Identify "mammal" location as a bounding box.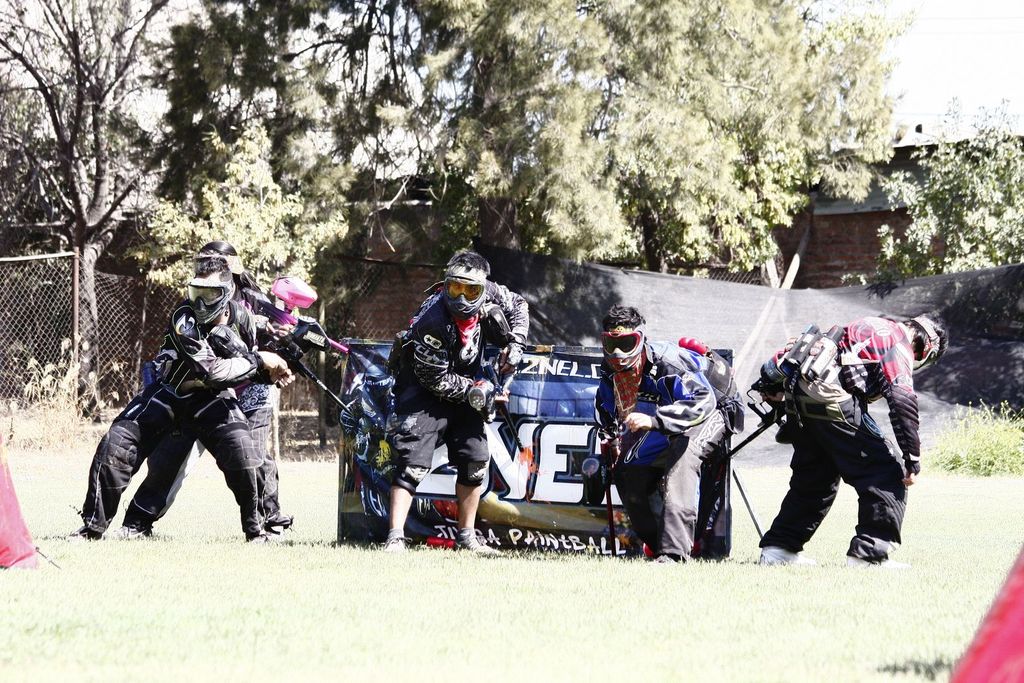
bbox=[758, 313, 930, 570].
